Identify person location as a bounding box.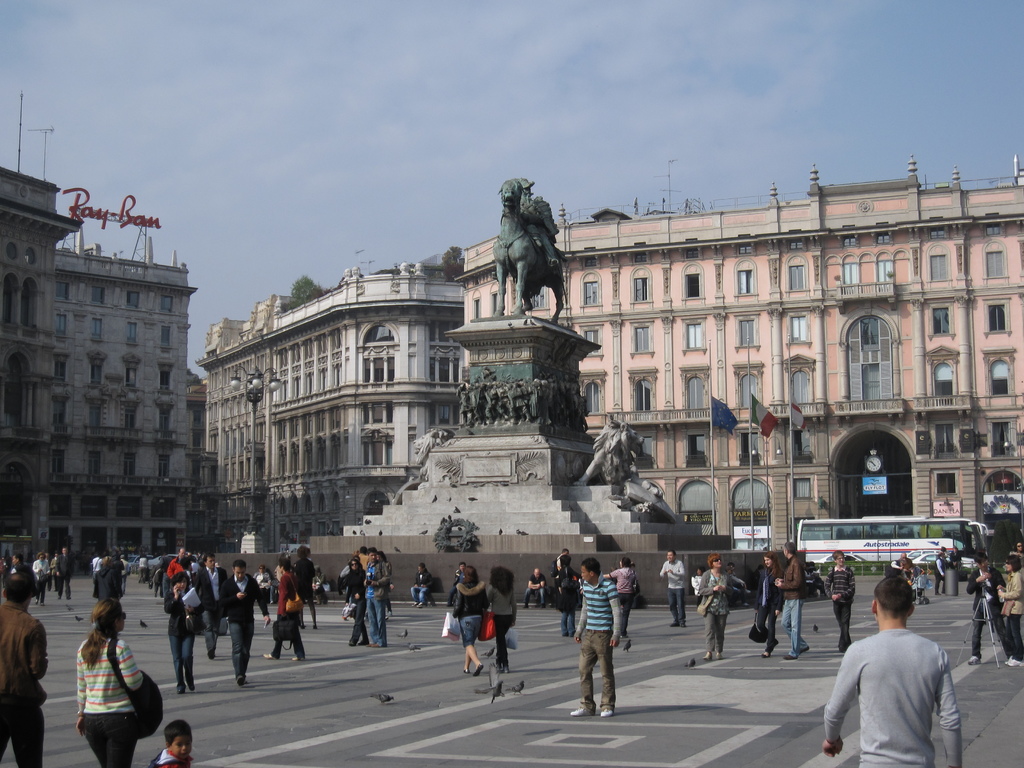
(x1=150, y1=721, x2=196, y2=767).
